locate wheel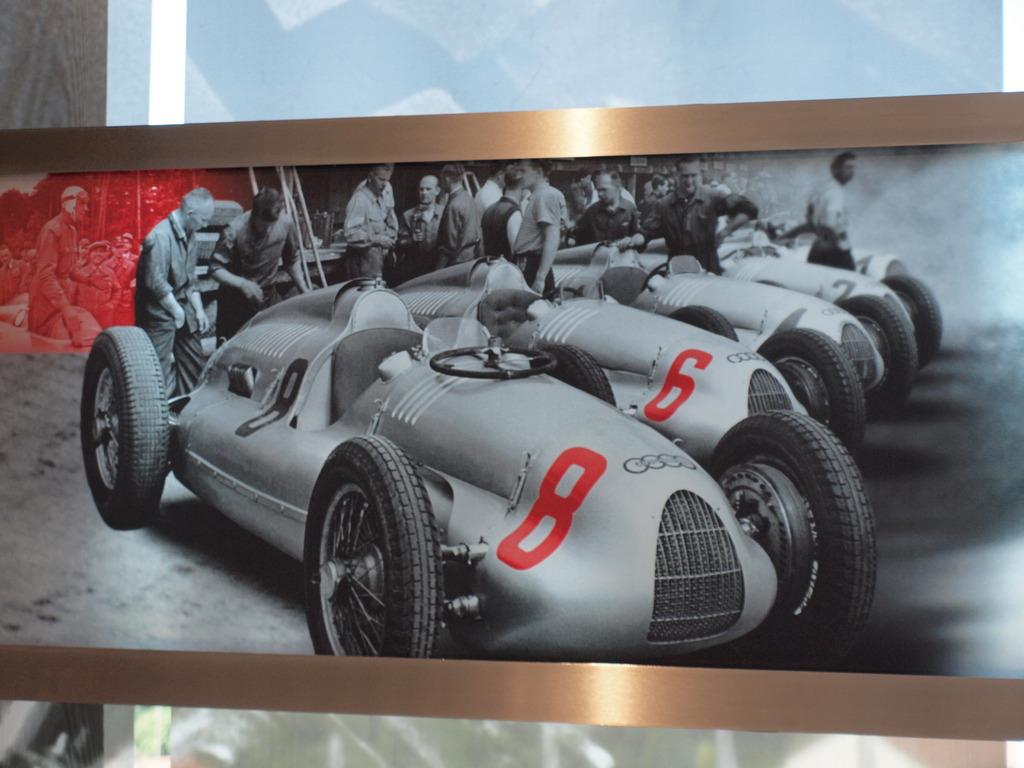
box=[708, 411, 878, 674]
